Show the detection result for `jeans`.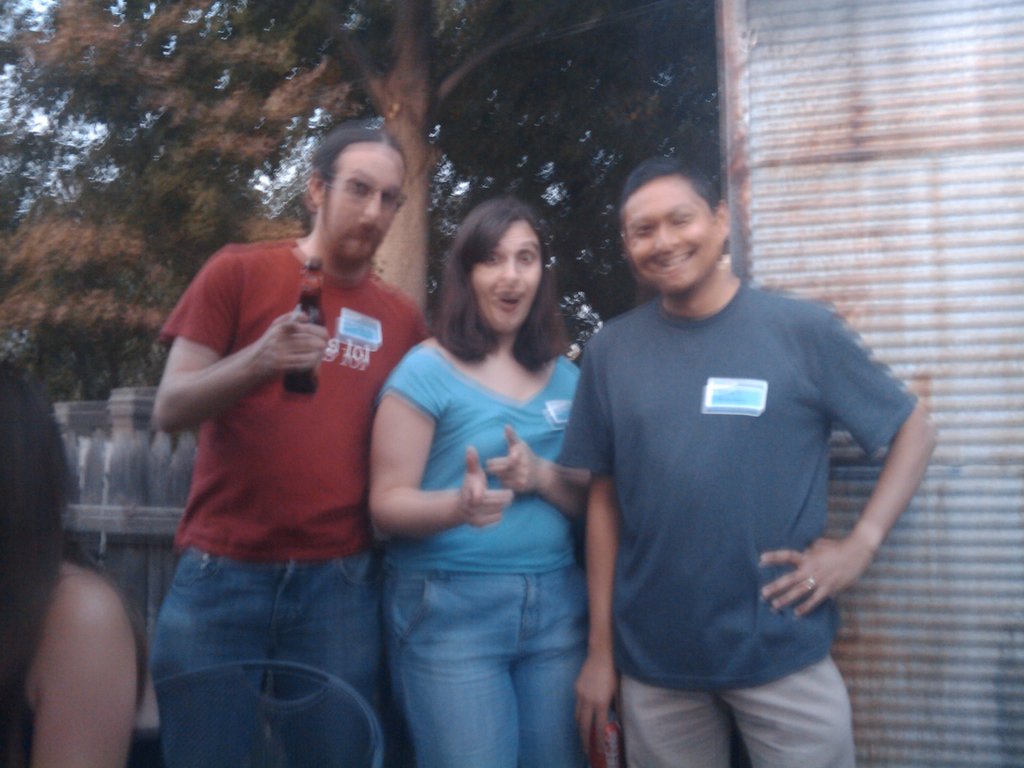
383:564:584:765.
